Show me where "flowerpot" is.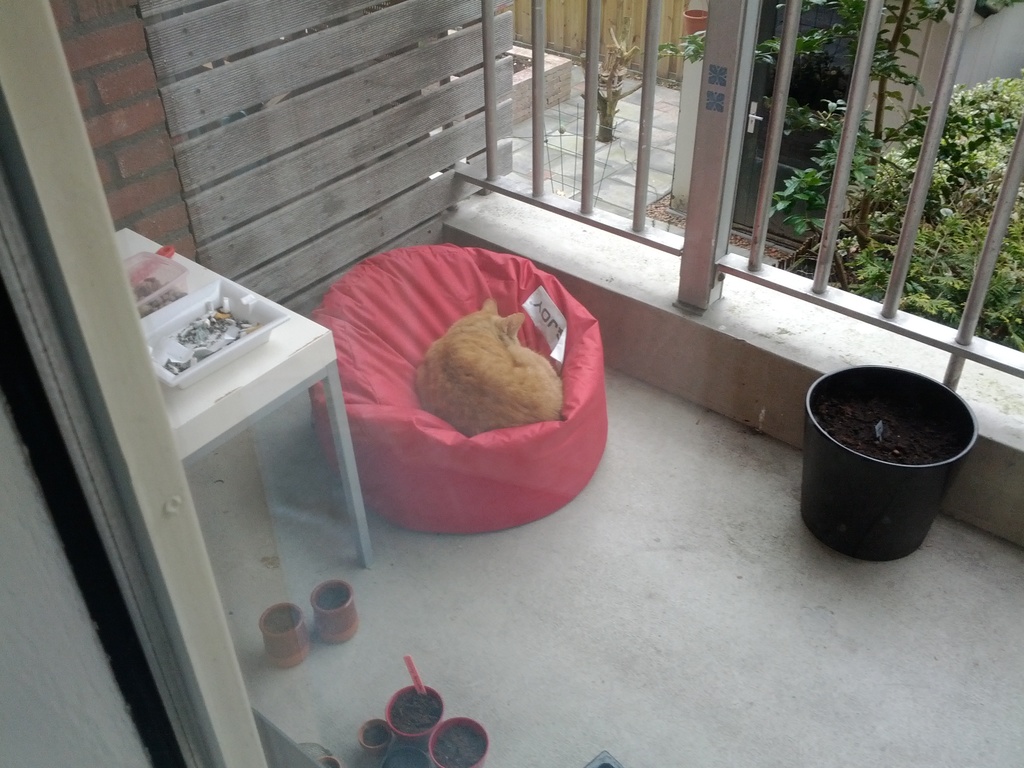
"flowerpot" is at left=599, top=63, right=630, bottom=109.
